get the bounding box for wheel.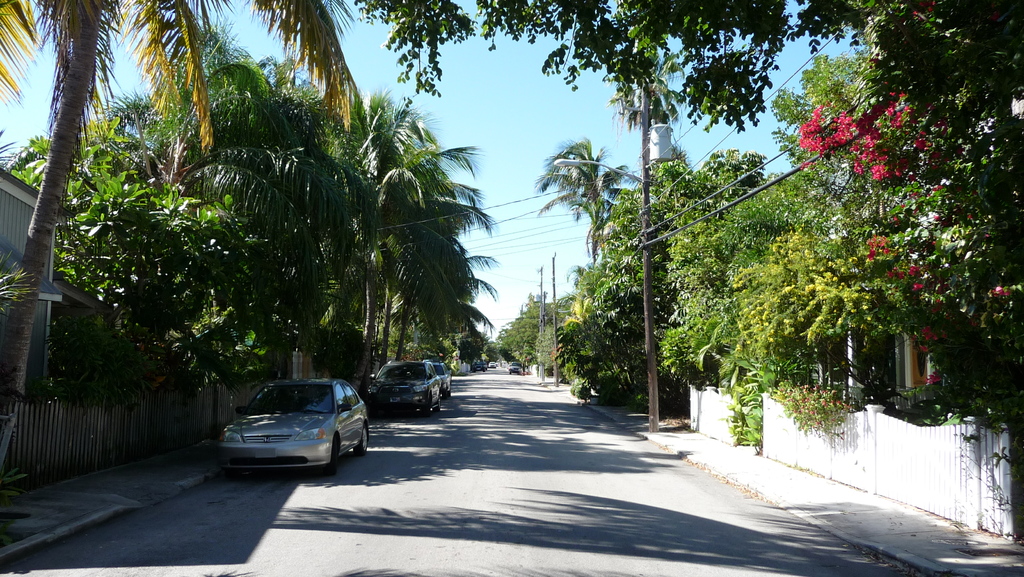
bbox(437, 393, 441, 412).
